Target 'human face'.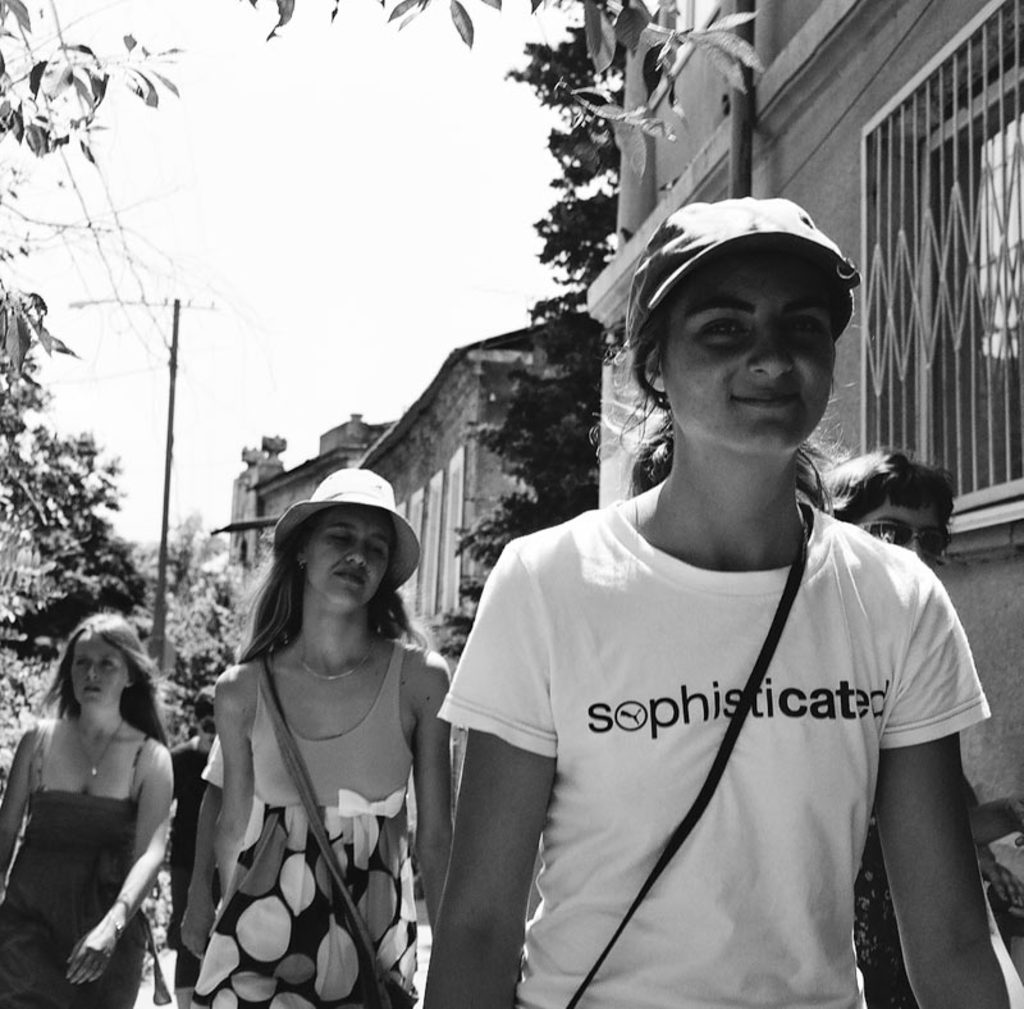
Target region: pyautogui.locateOnScreen(308, 515, 394, 597).
